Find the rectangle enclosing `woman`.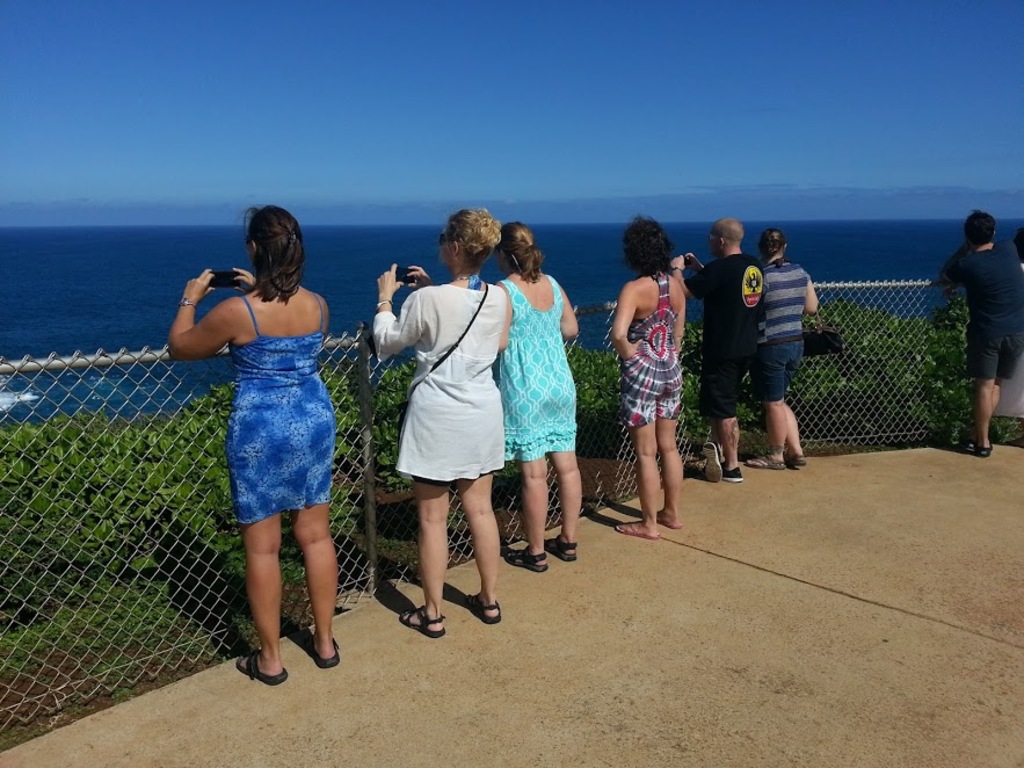
611:212:692:542.
